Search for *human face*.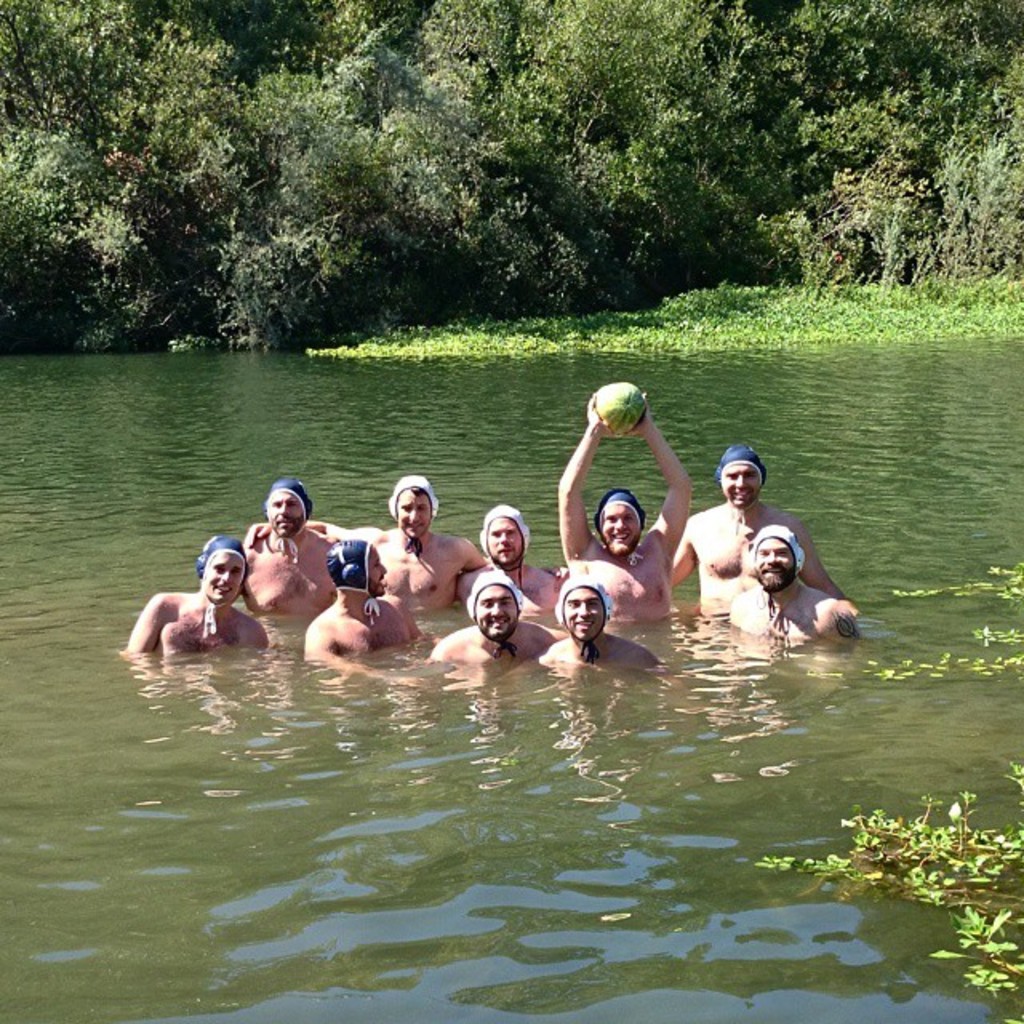
Found at rect(390, 488, 429, 536).
